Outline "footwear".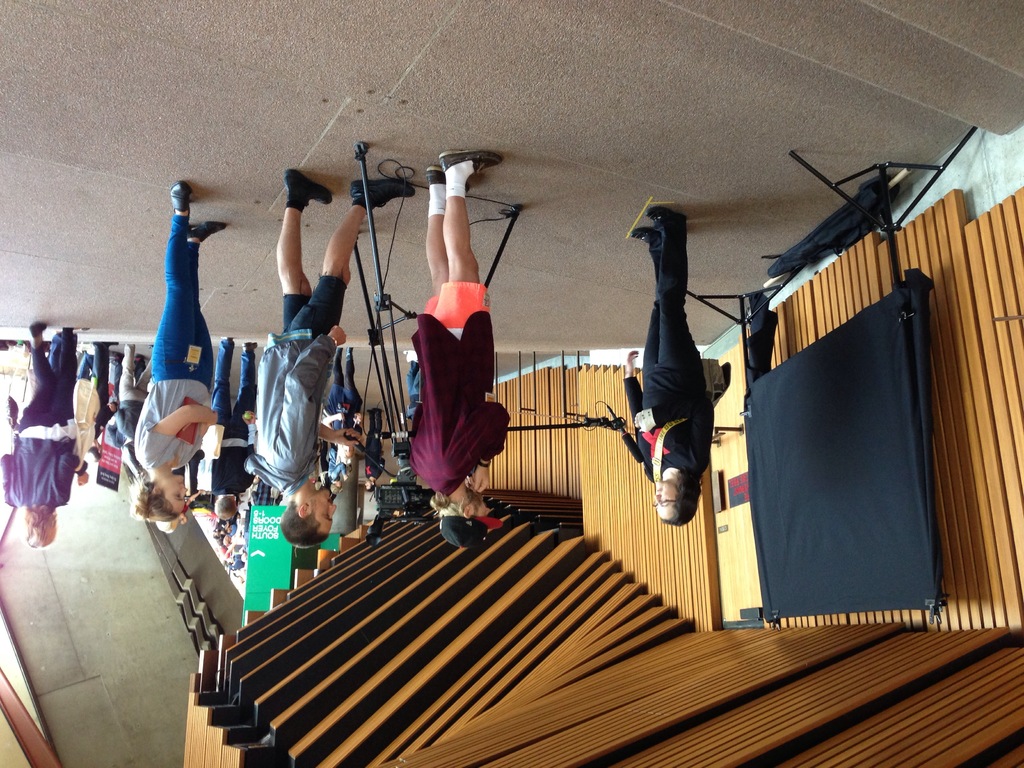
Outline: detection(289, 168, 330, 204).
